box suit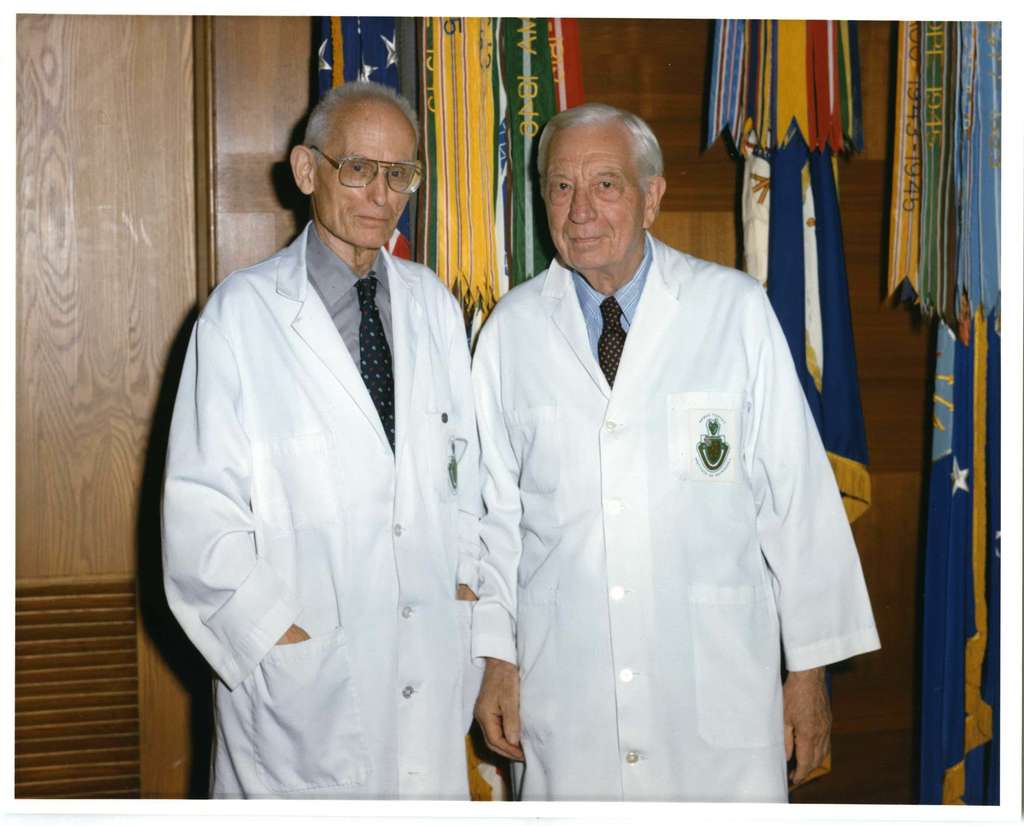
(482, 98, 857, 825)
